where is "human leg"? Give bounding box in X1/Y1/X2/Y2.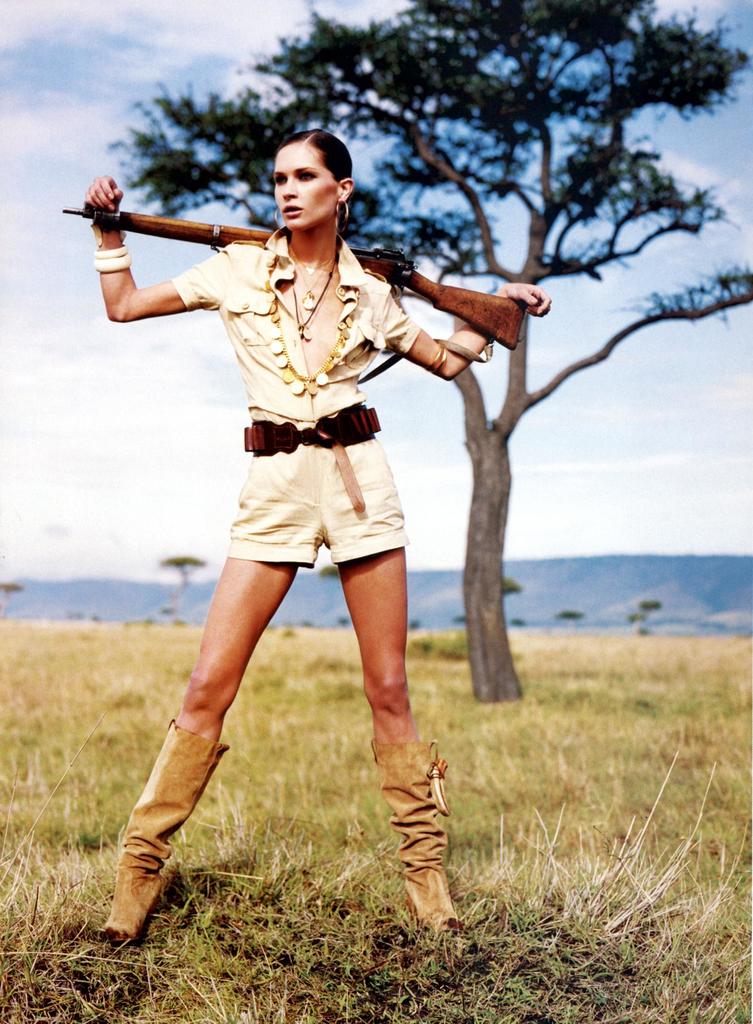
95/419/322/946.
